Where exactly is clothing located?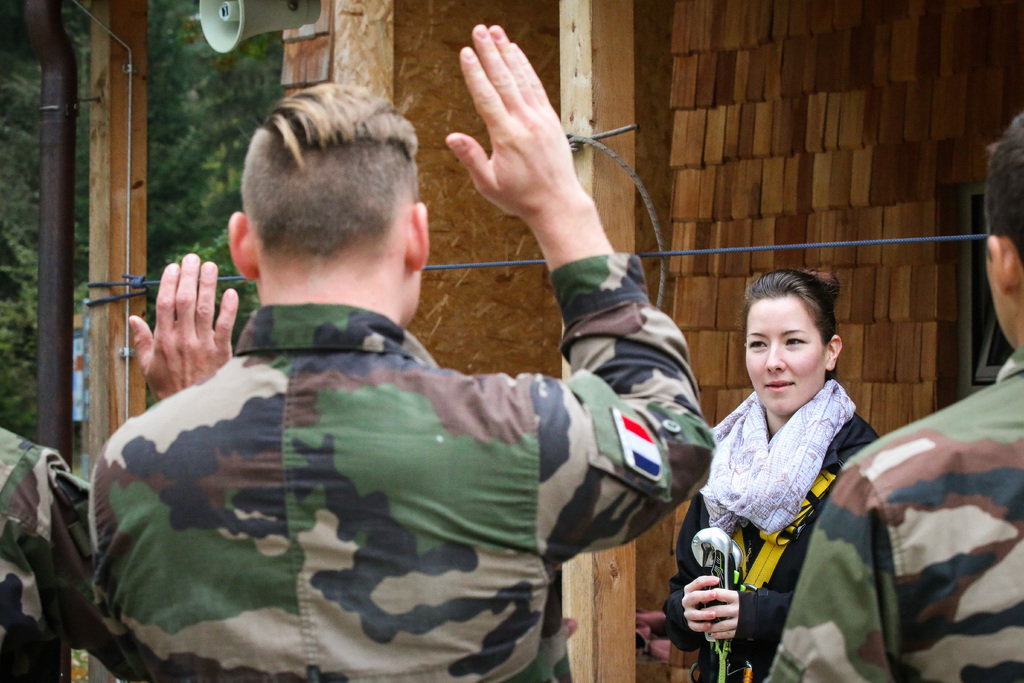
Its bounding box is <region>767, 348, 1023, 680</region>.
